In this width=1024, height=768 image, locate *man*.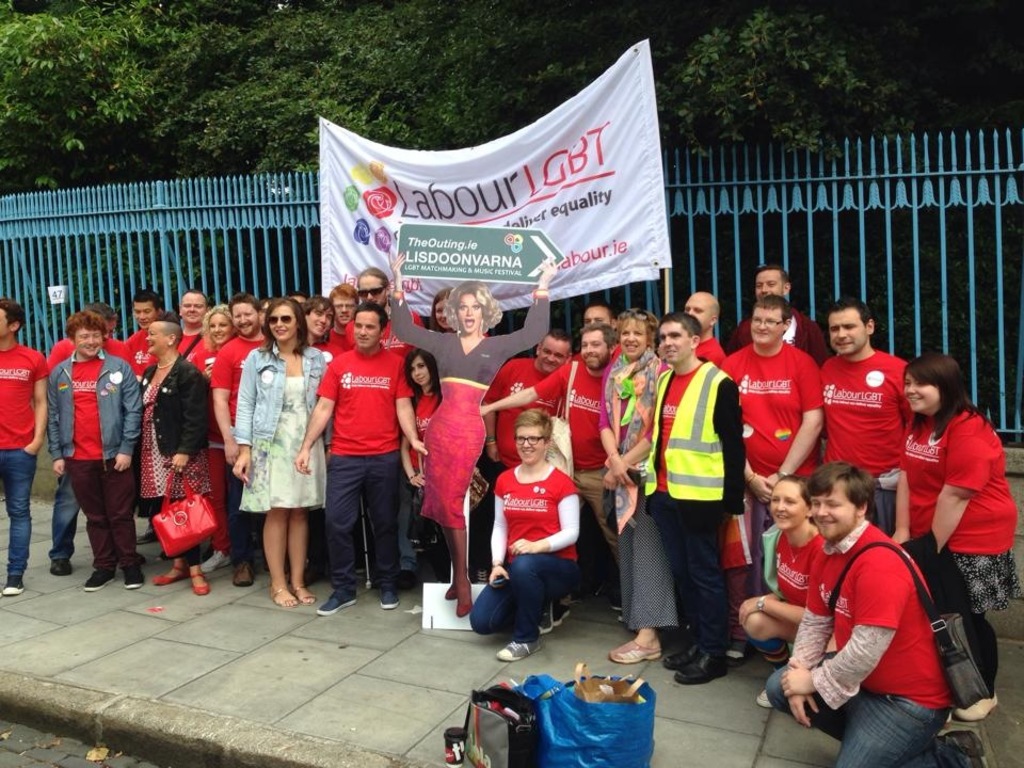
Bounding box: left=713, top=298, right=826, bottom=589.
